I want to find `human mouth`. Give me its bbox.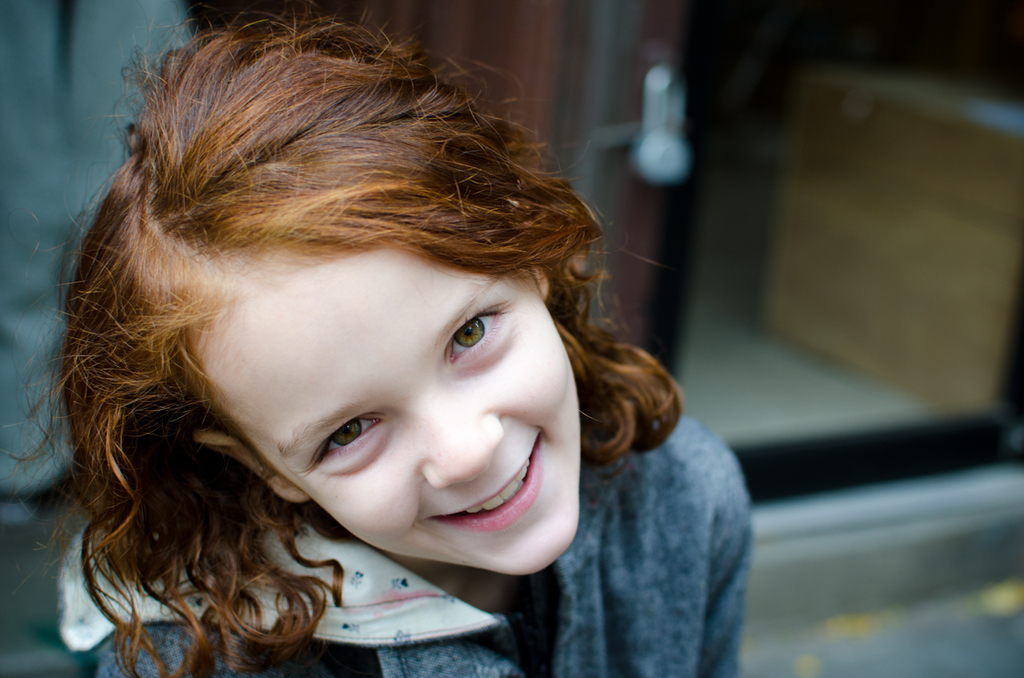
box=[426, 432, 541, 532].
